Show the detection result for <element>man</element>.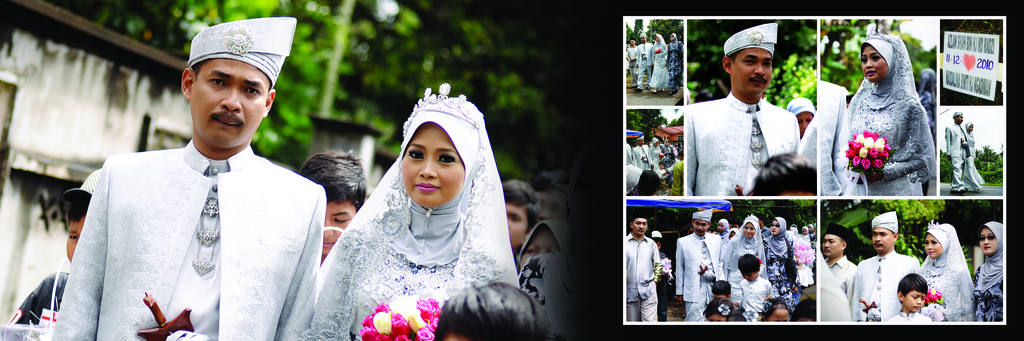
crop(946, 113, 970, 194).
